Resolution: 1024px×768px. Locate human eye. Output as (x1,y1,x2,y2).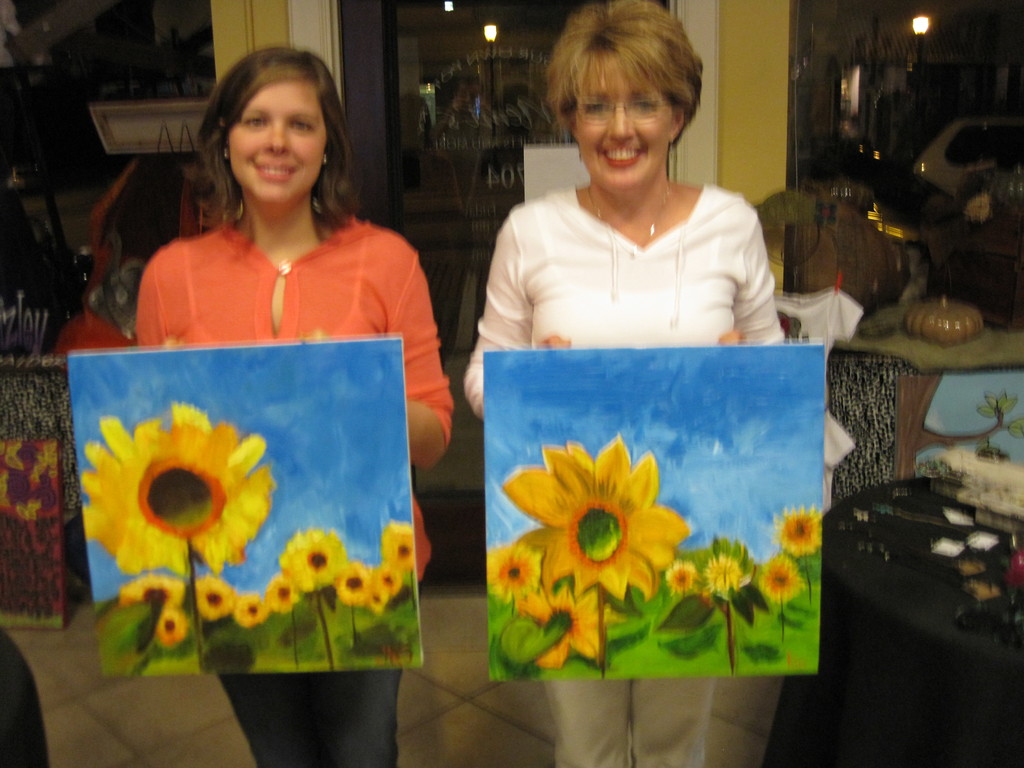
(239,108,268,131).
